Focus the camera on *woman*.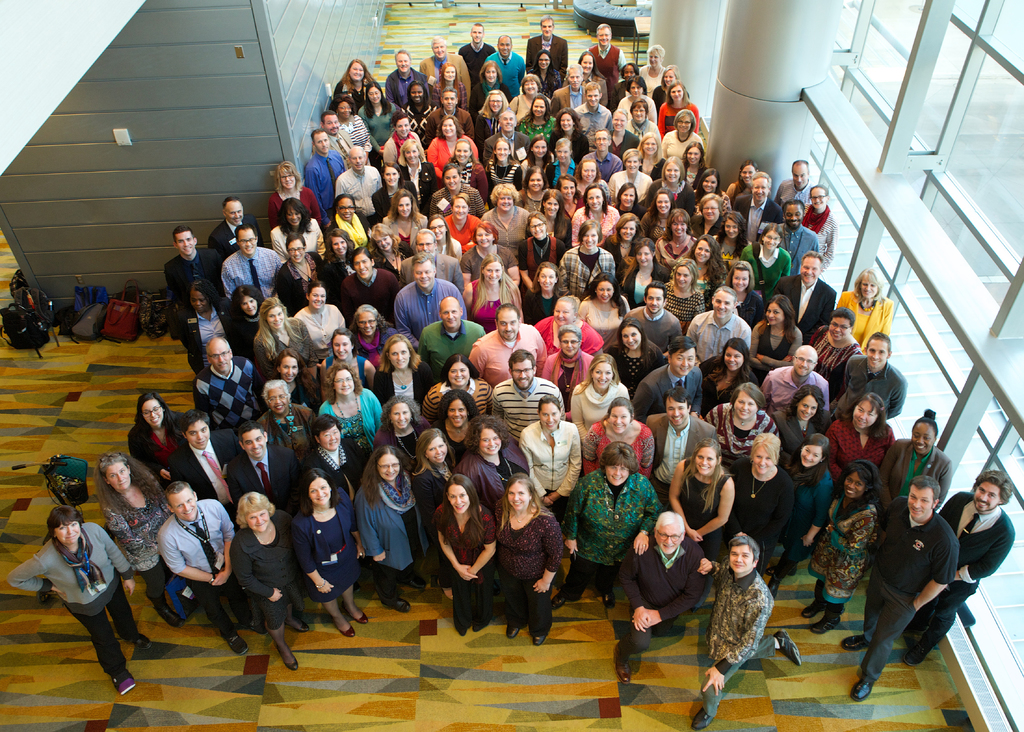
Focus region: region(623, 243, 669, 309).
